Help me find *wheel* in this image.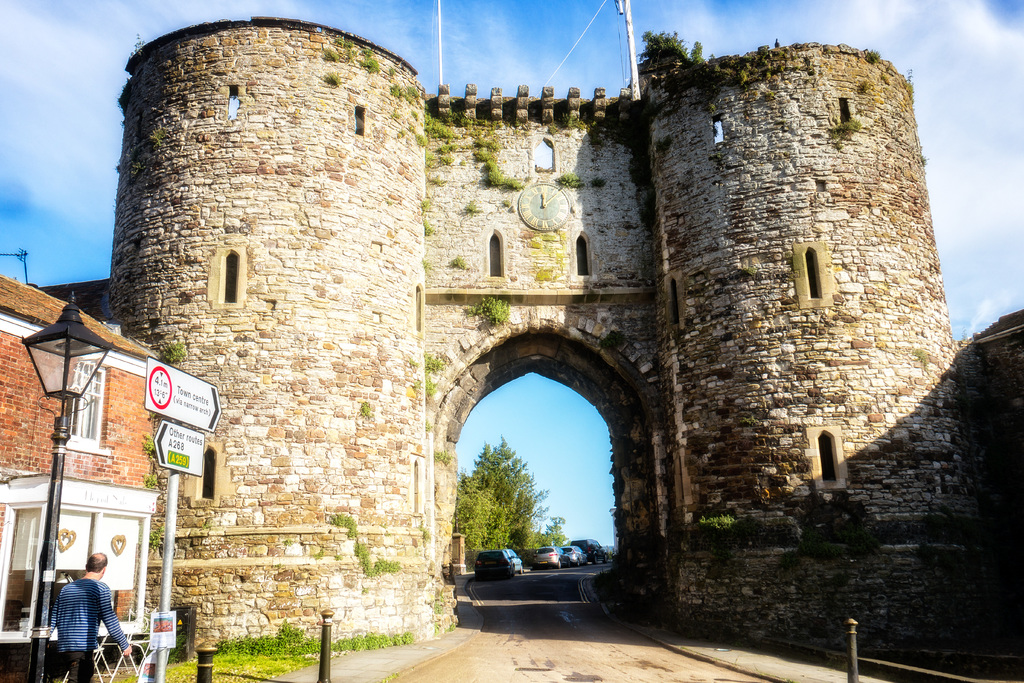
Found it: x1=522, y1=566, x2=526, y2=574.
